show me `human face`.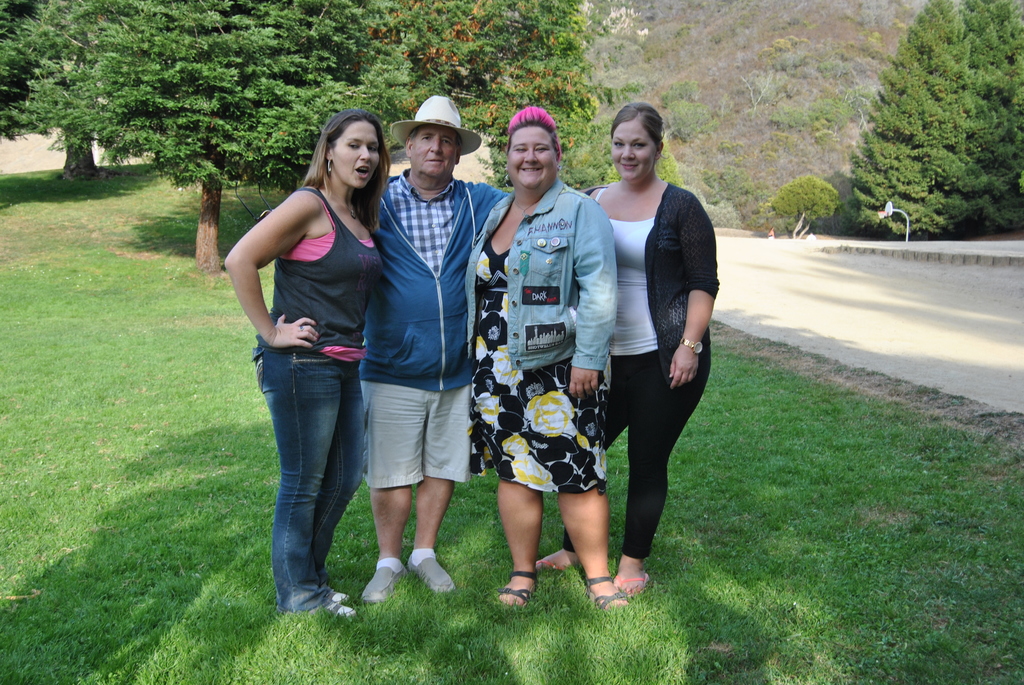
`human face` is here: 335,122,381,192.
